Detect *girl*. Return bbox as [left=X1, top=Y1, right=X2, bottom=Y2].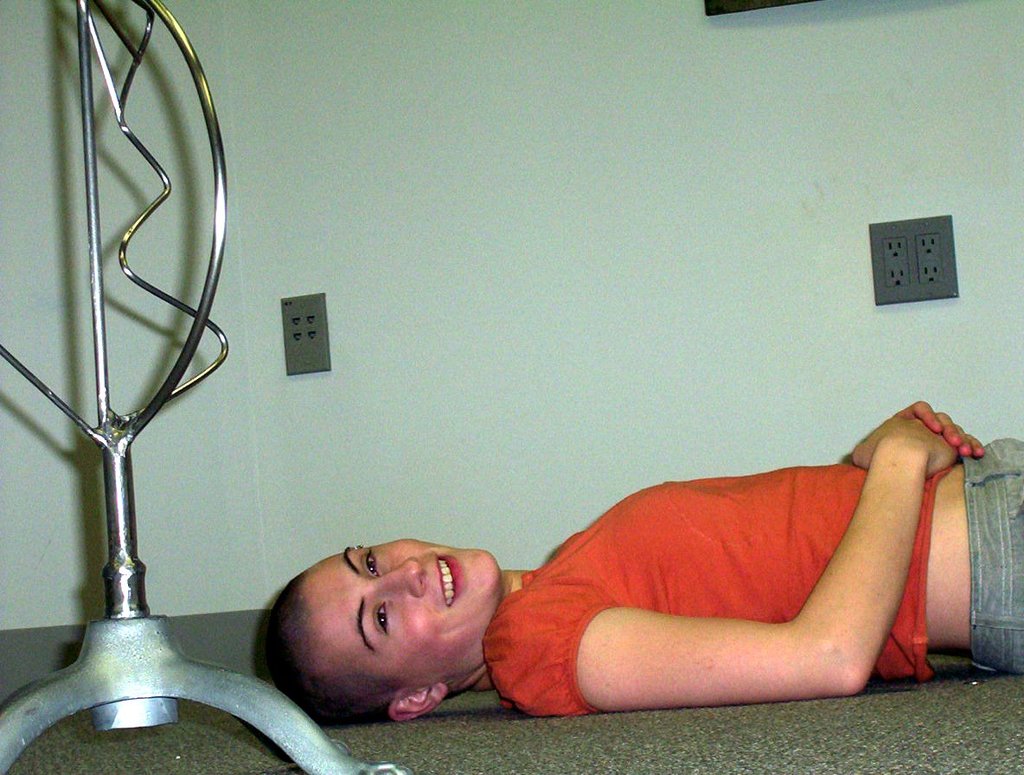
[left=259, top=400, right=1023, bottom=711].
